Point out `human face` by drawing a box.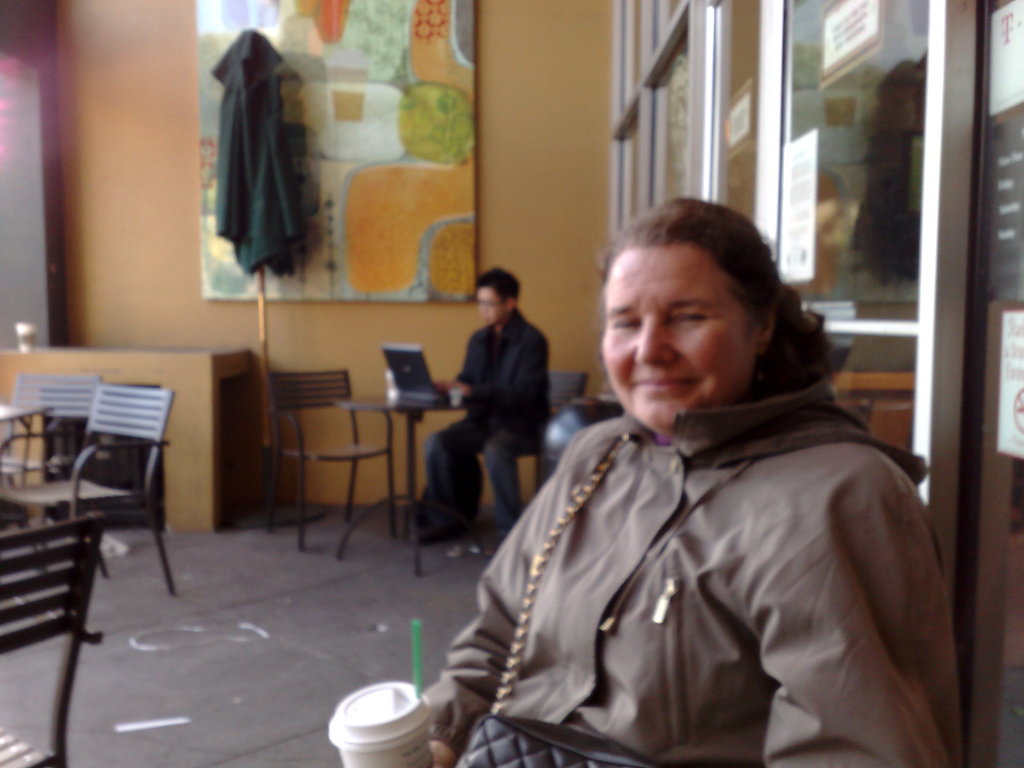
476:285:503:323.
